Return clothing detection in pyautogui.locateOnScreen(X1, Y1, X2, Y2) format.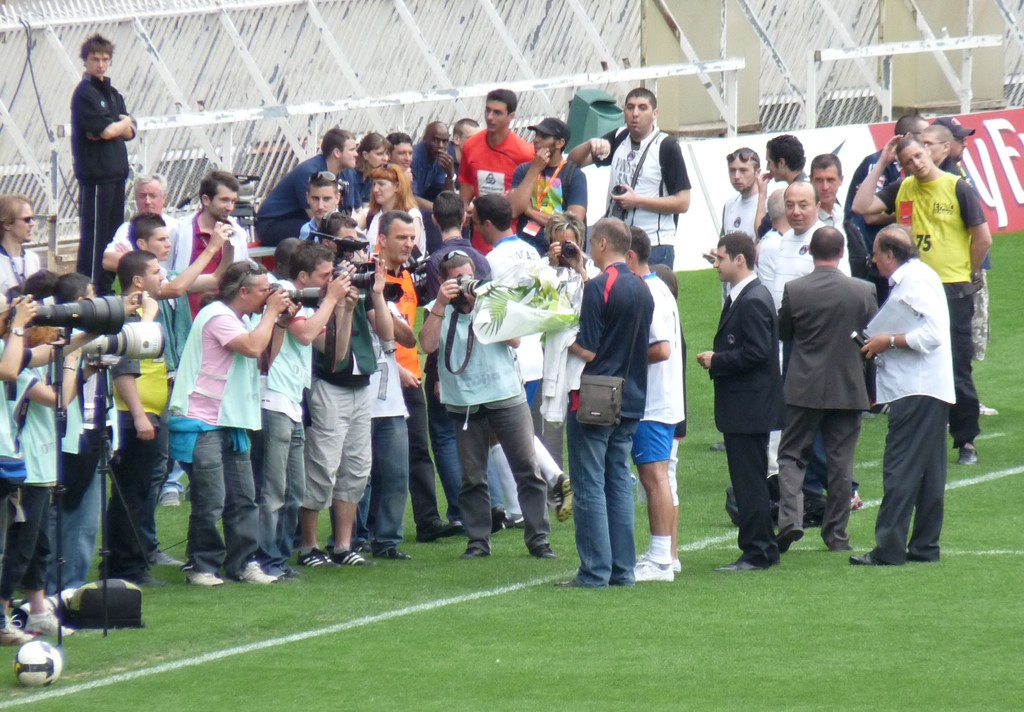
pyautogui.locateOnScreen(718, 184, 755, 251).
